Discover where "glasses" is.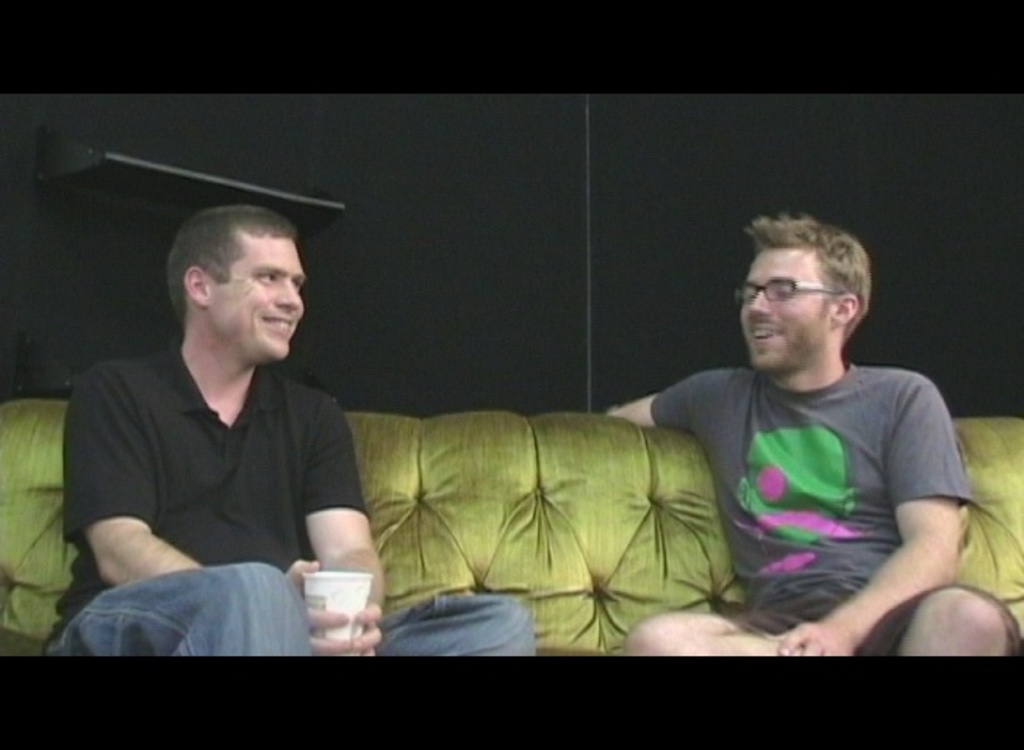
Discovered at [732, 273, 838, 311].
